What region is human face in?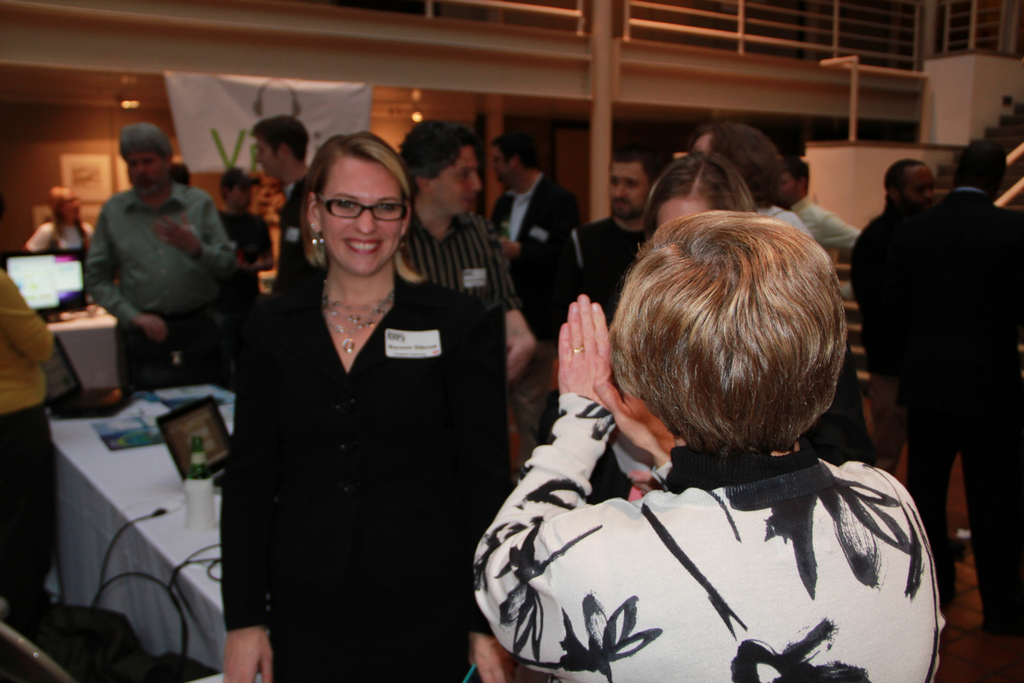
<bbox>230, 186, 250, 212</bbox>.
